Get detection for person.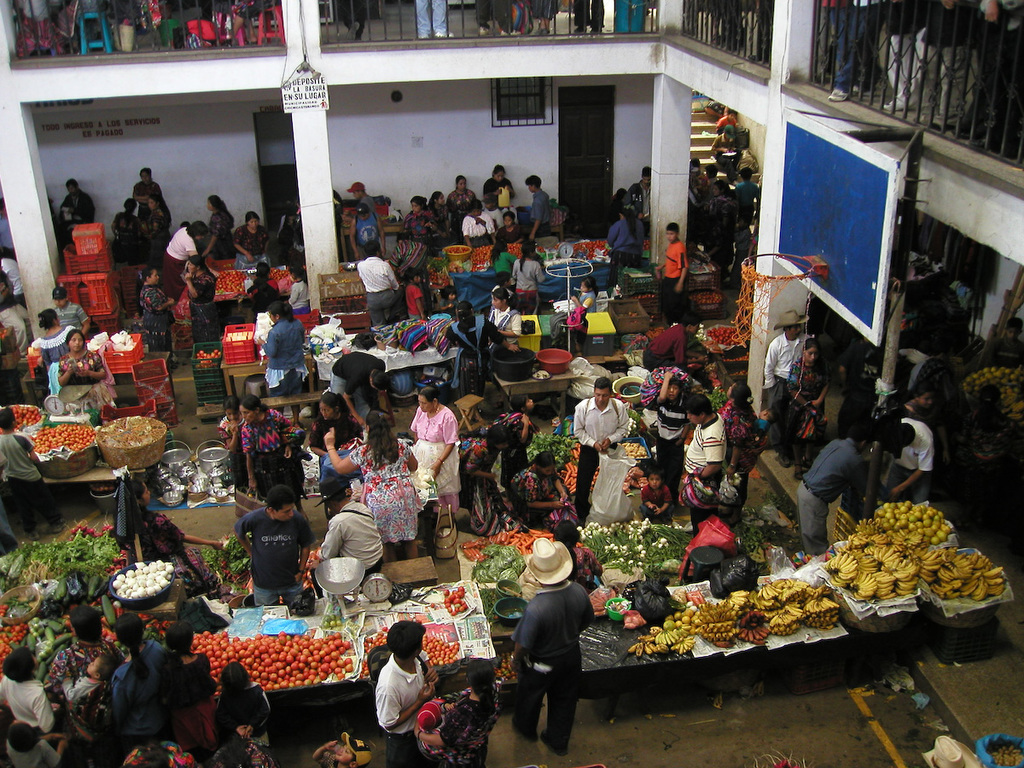
Detection: {"x1": 310, "y1": 474, "x2": 381, "y2": 597}.
